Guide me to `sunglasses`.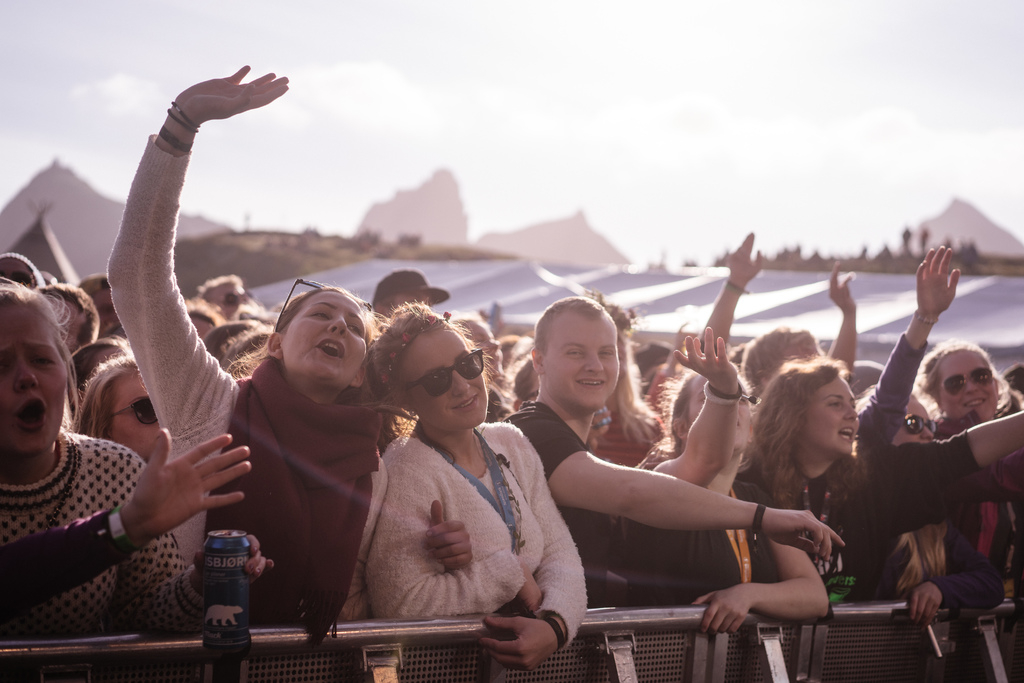
Guidance: <bbox>939, 366, 997, 397</bbox>.
